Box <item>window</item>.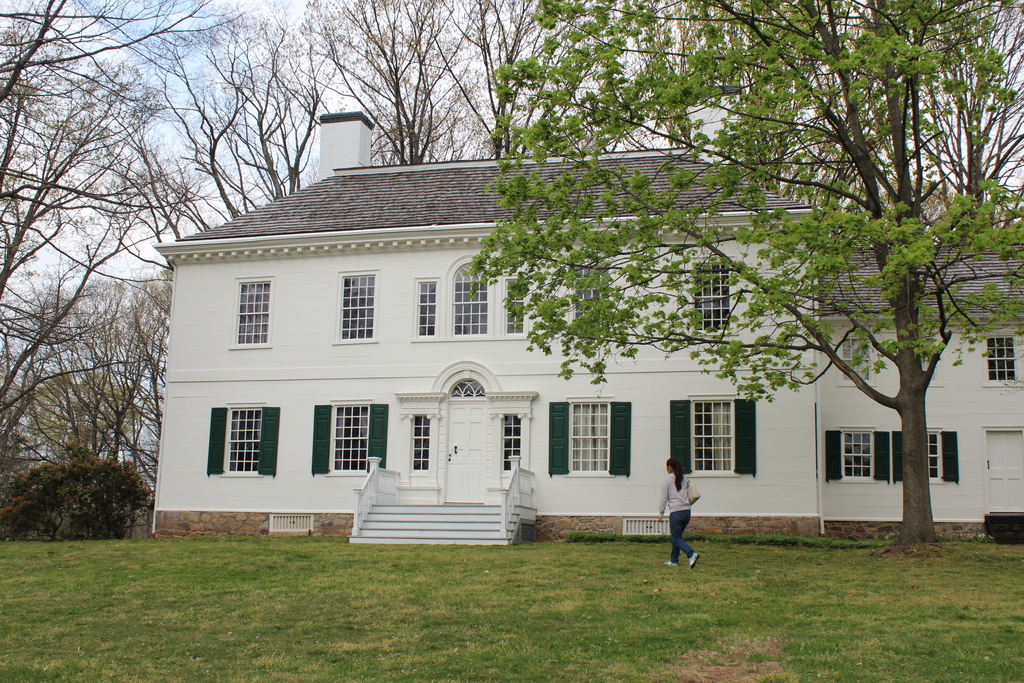
pyautogui.locateOnScreen(330, 397, 367, 475).
